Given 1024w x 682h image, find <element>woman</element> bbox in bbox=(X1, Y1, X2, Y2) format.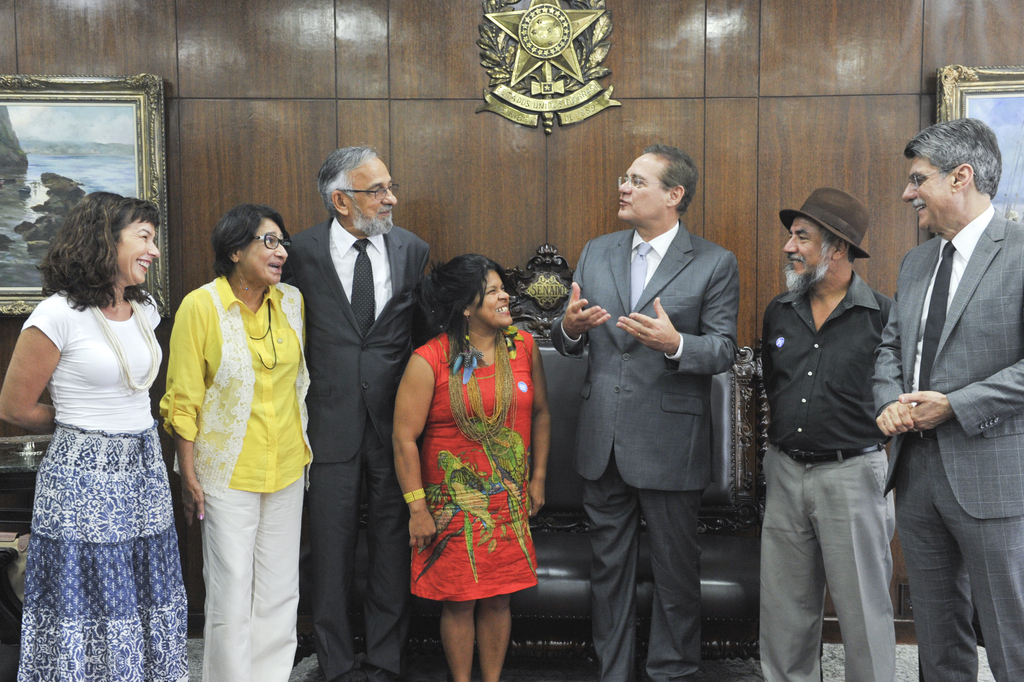
bbox=(153, 199, 309, 668).
